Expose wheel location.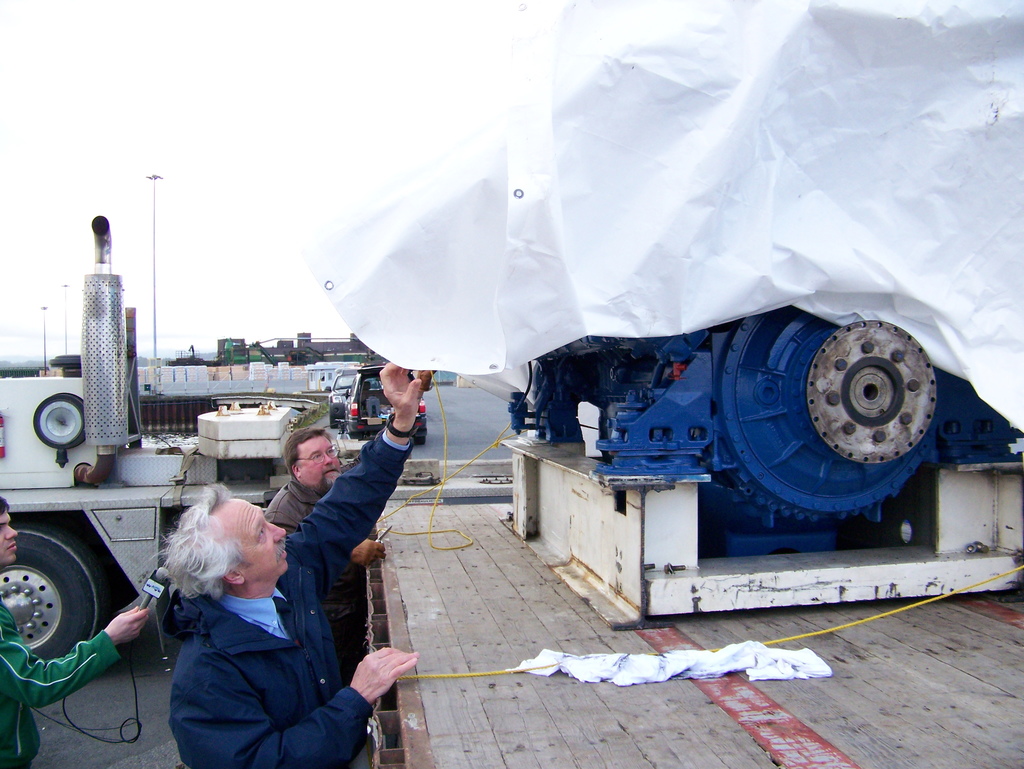
Exposed at 413 436 428 447.
